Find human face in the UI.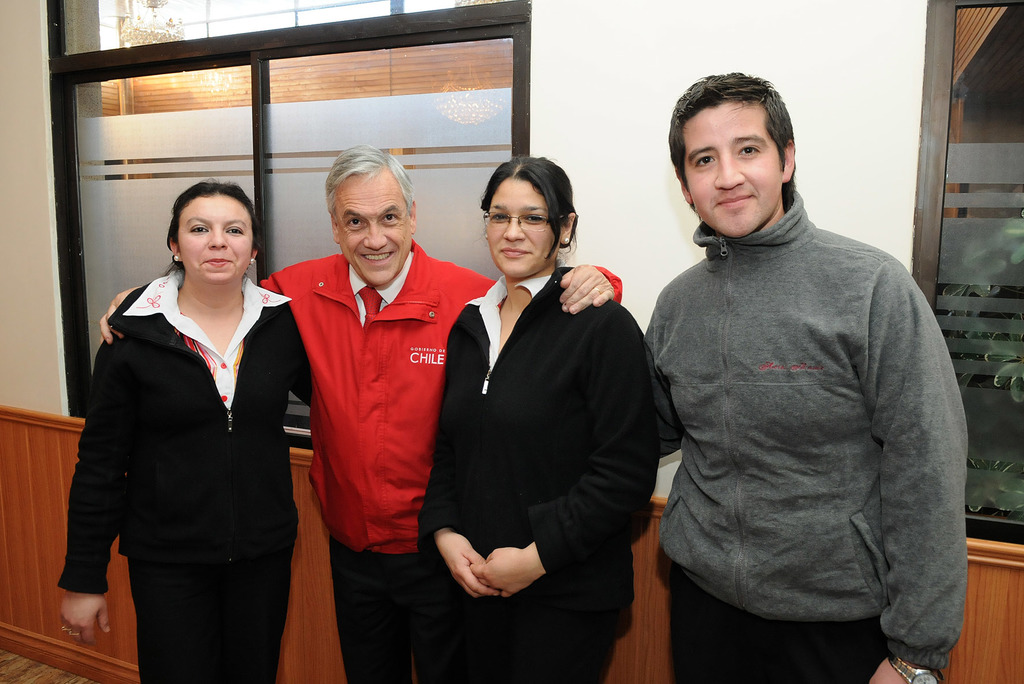
UI element at (680, 95, 785, 231).
